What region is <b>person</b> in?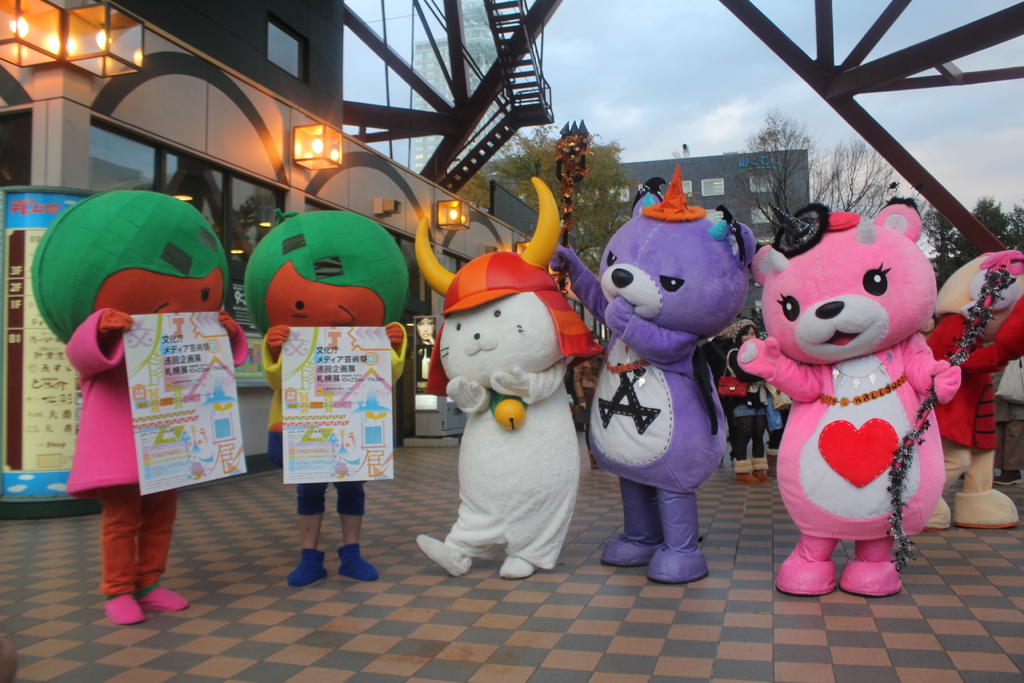
<bbox>416, 315, 437, 347</bbox>.
